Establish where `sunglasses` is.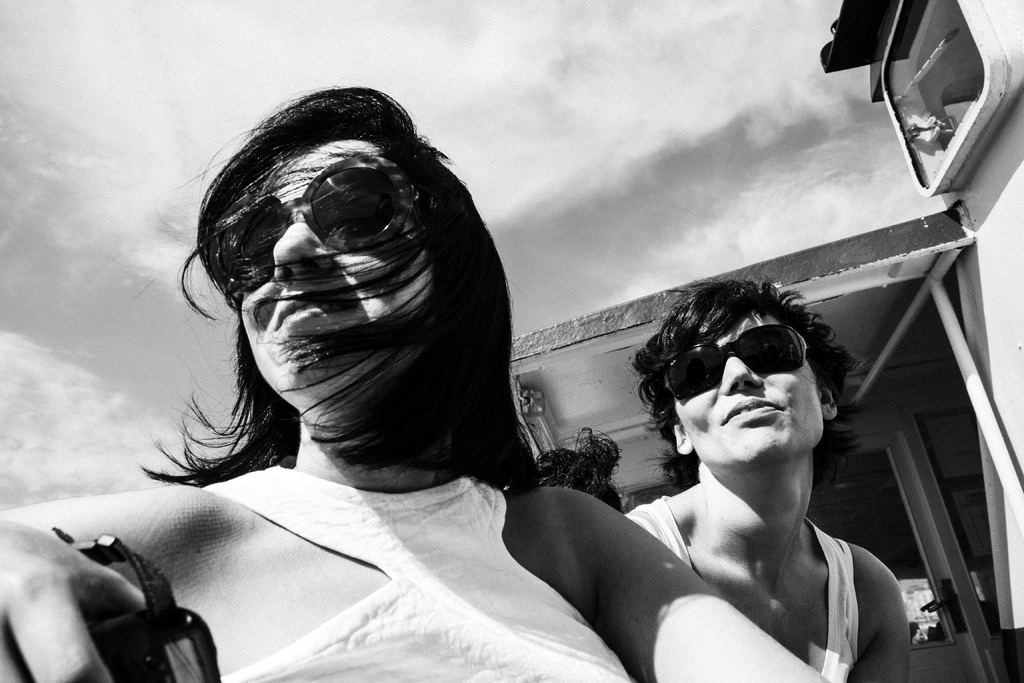
Established at 662 320 826 411.
